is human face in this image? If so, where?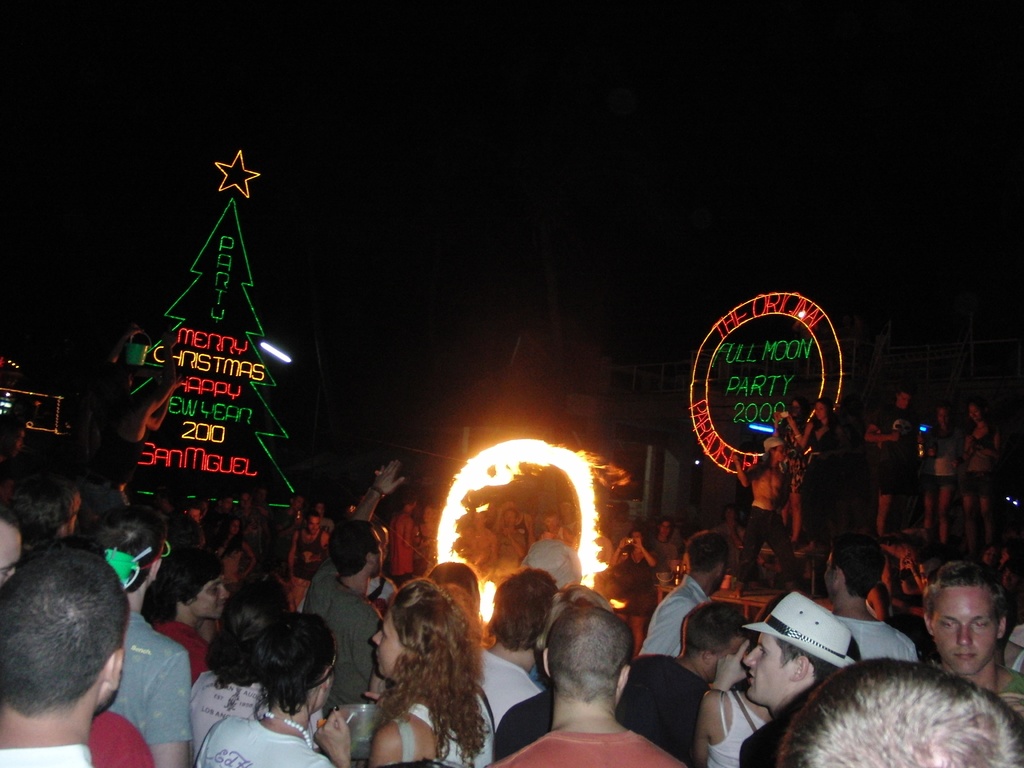
Yes, at 508 515 514 519.
